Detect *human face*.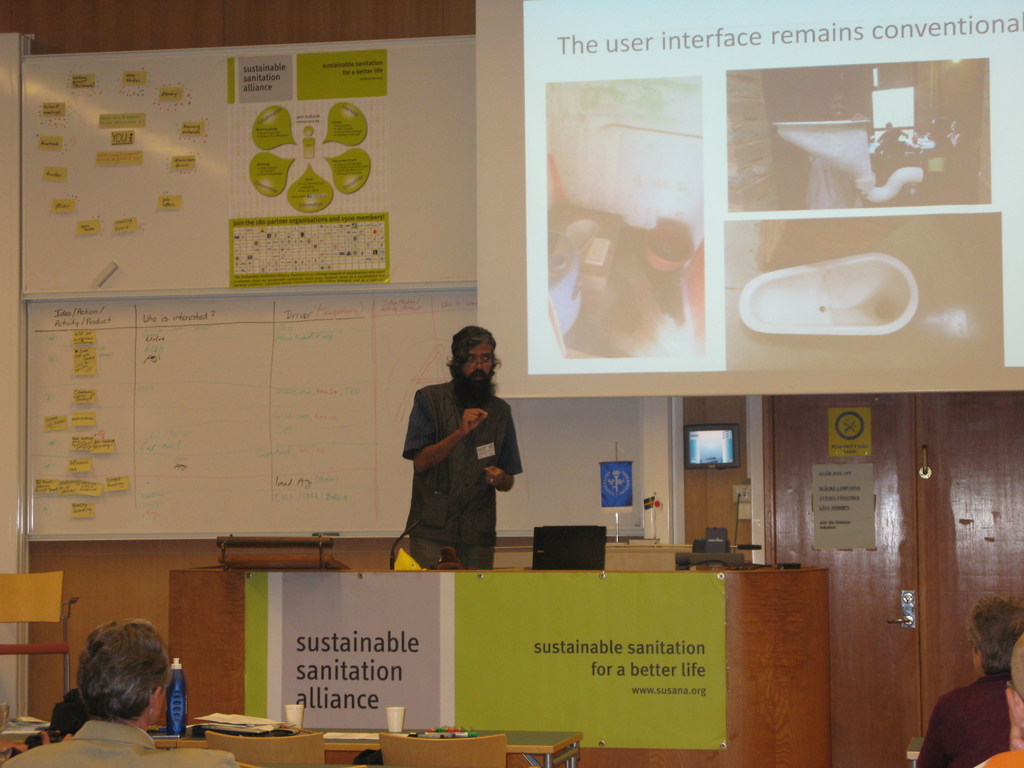
Detected at Rect(461, 341, 500, 390).
